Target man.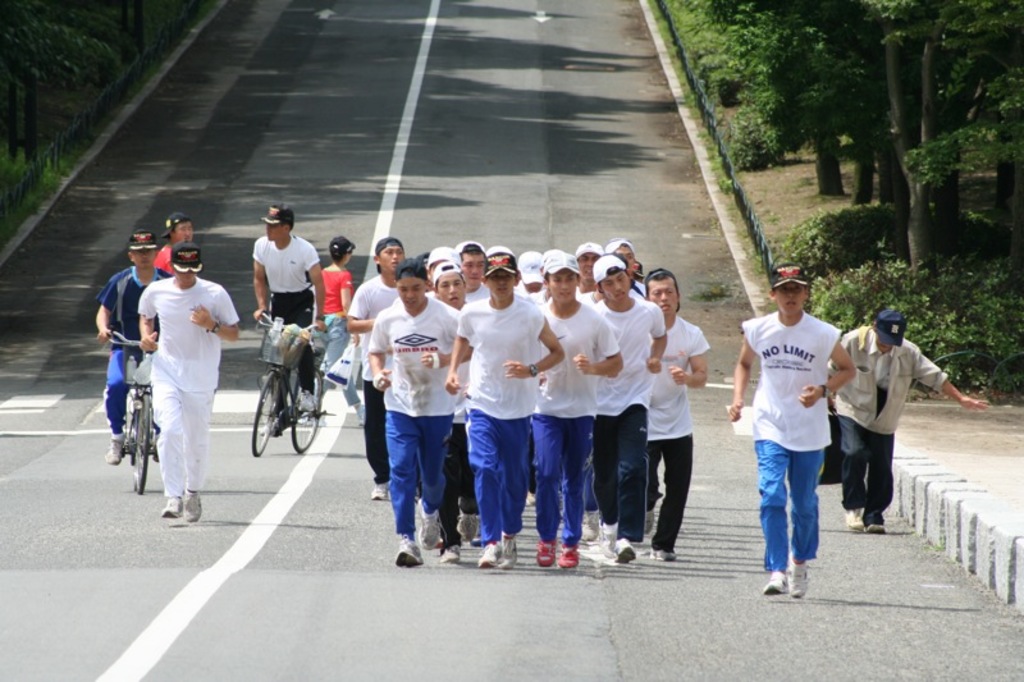
Target region: [823,317,980,527].
